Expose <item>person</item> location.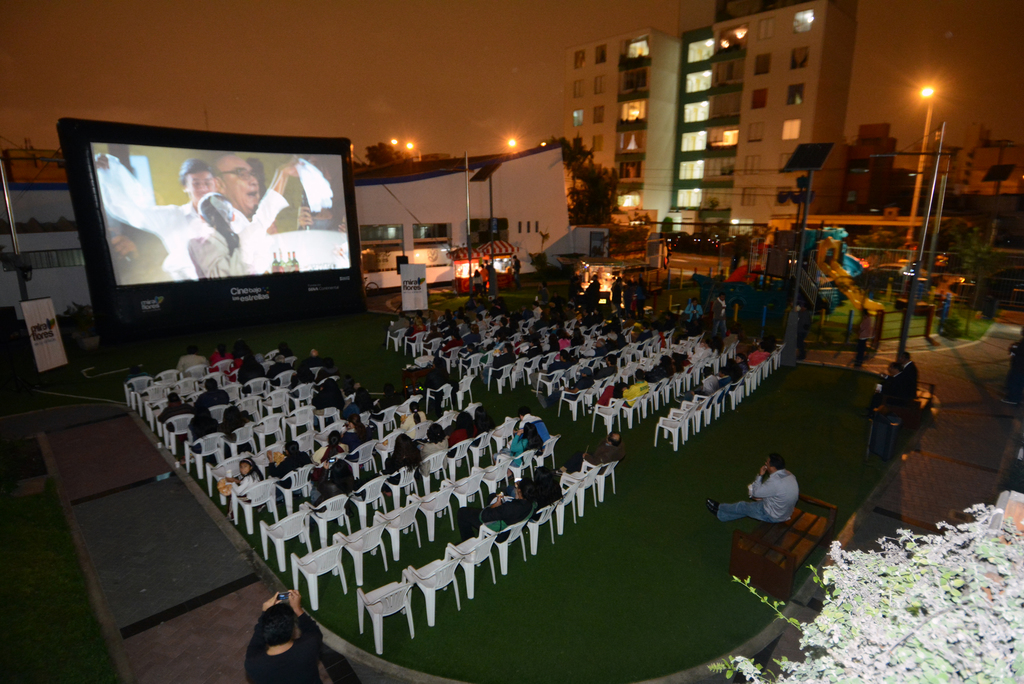
Exposed at Rect(709, 289, 728, 338).
